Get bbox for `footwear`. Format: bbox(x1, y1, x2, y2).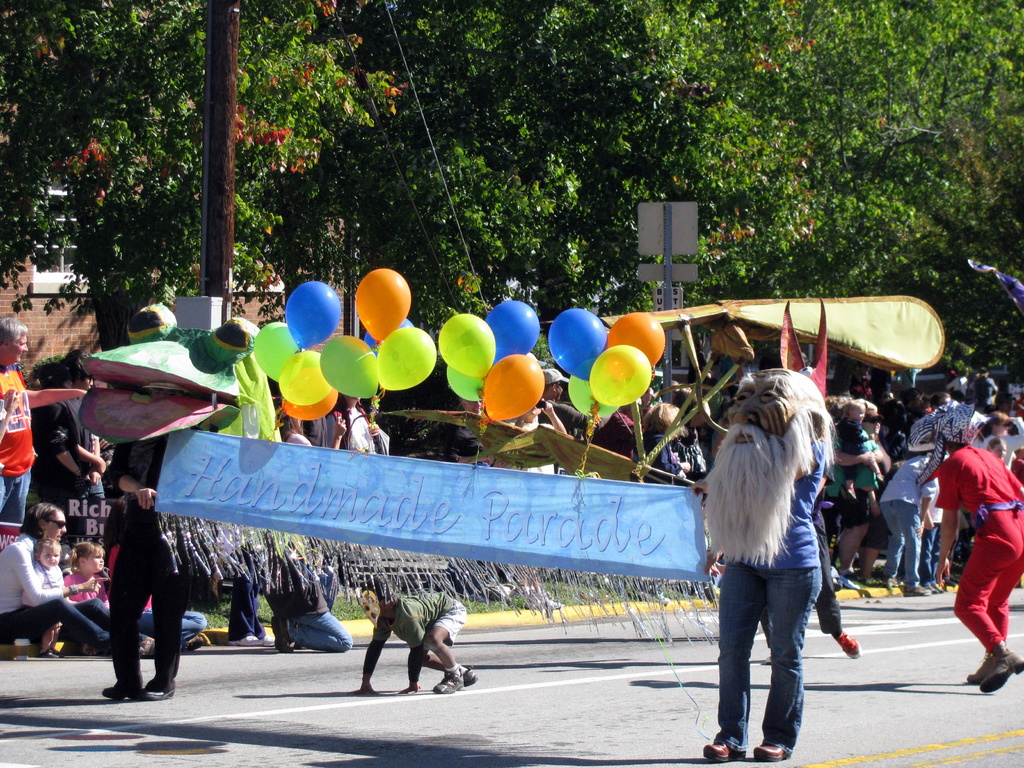
bbox(977, 648, 1022, 697).
